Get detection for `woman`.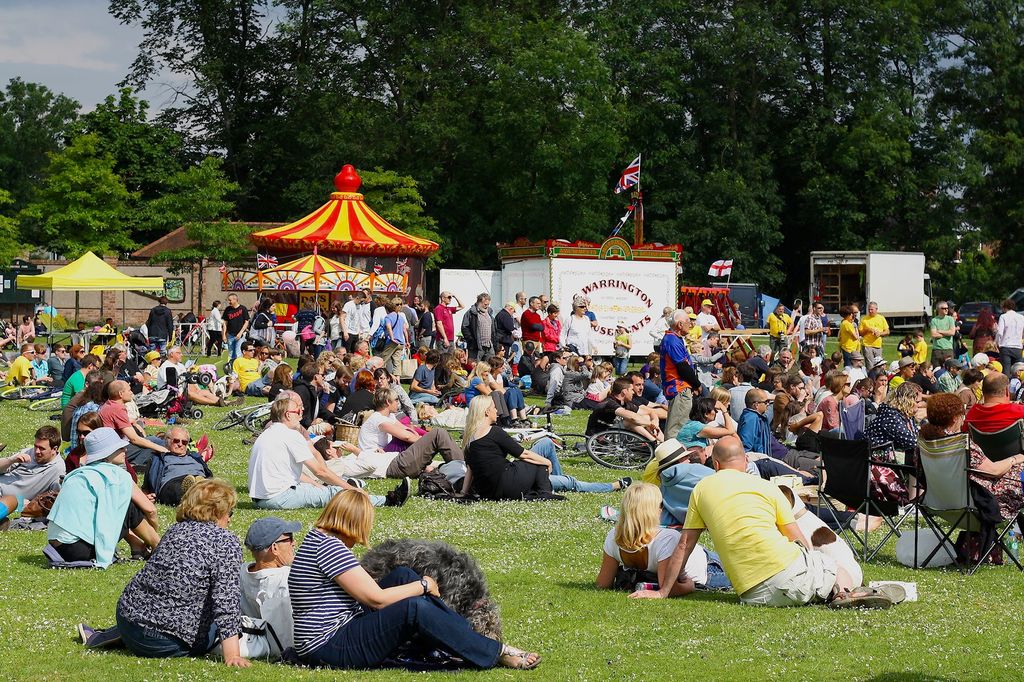
Detection: <box>563,355,598,409</box>.
